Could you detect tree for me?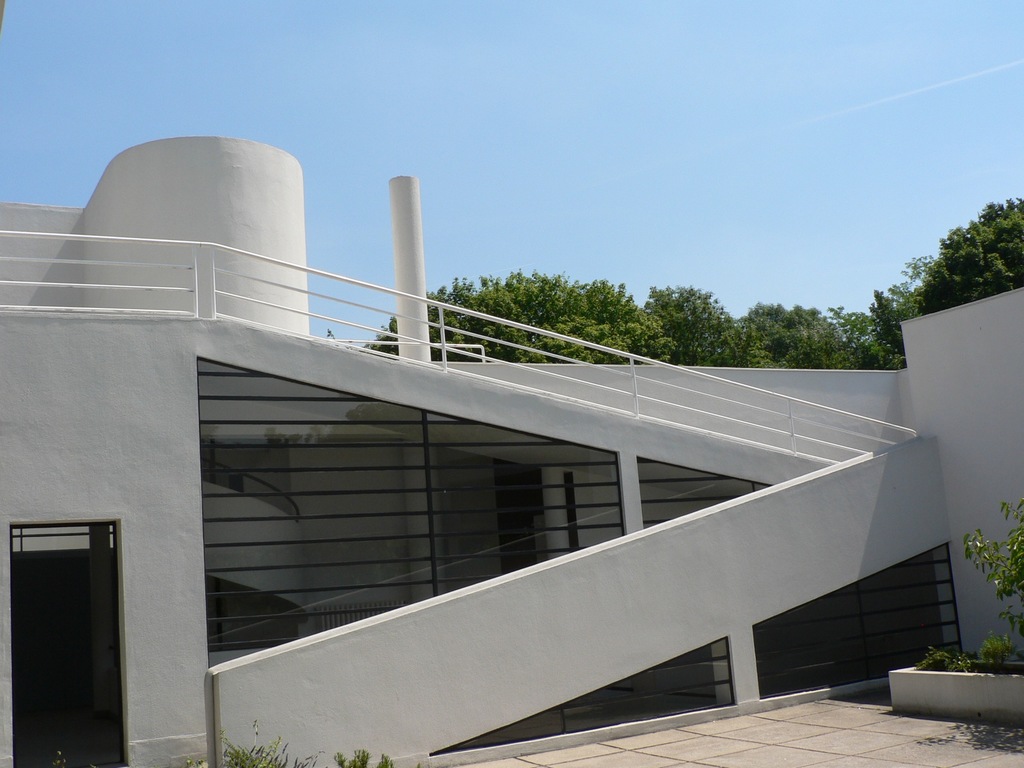
Detection result: l=641, t=282, r=752, b=373.
